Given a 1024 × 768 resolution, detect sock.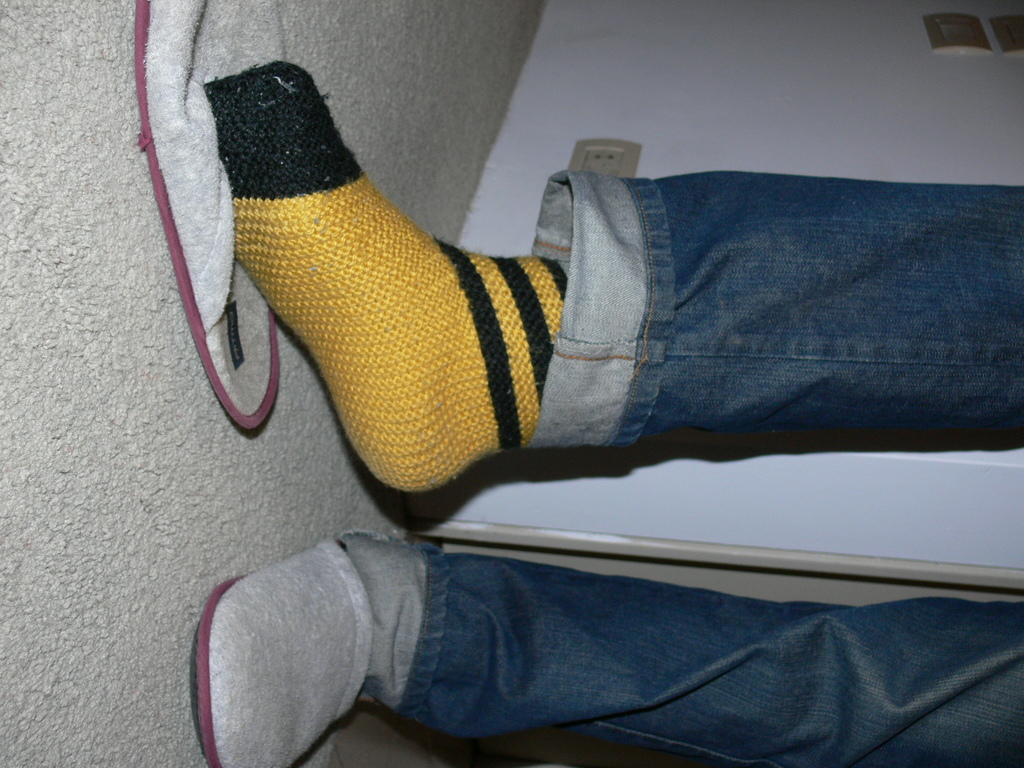
203/58/576/494.
